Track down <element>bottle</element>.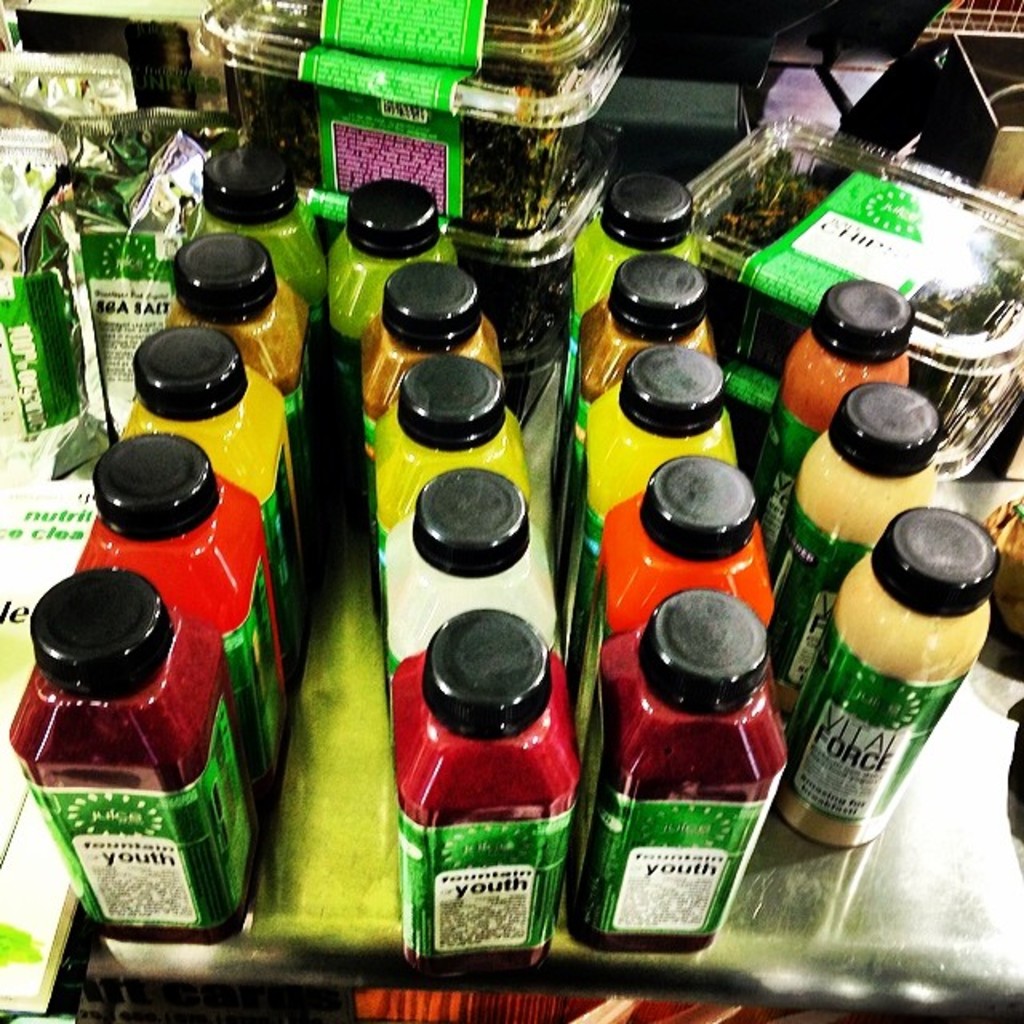
Tracked to x1=349 y1=256 x2=512 y2=446.
